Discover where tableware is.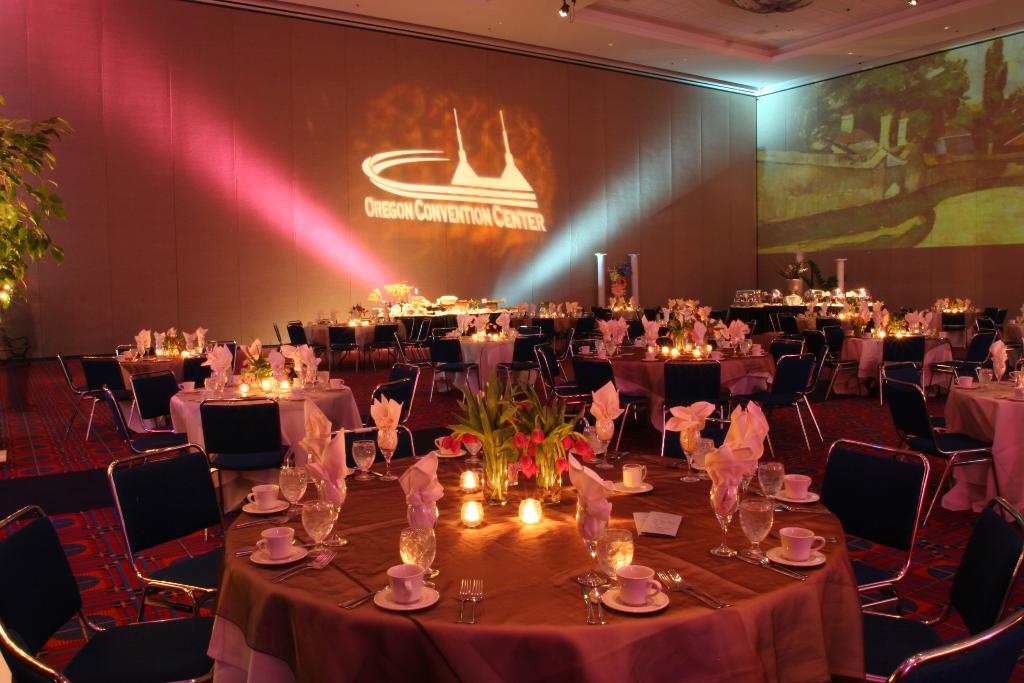
Discovered at [721,336,731,346].
